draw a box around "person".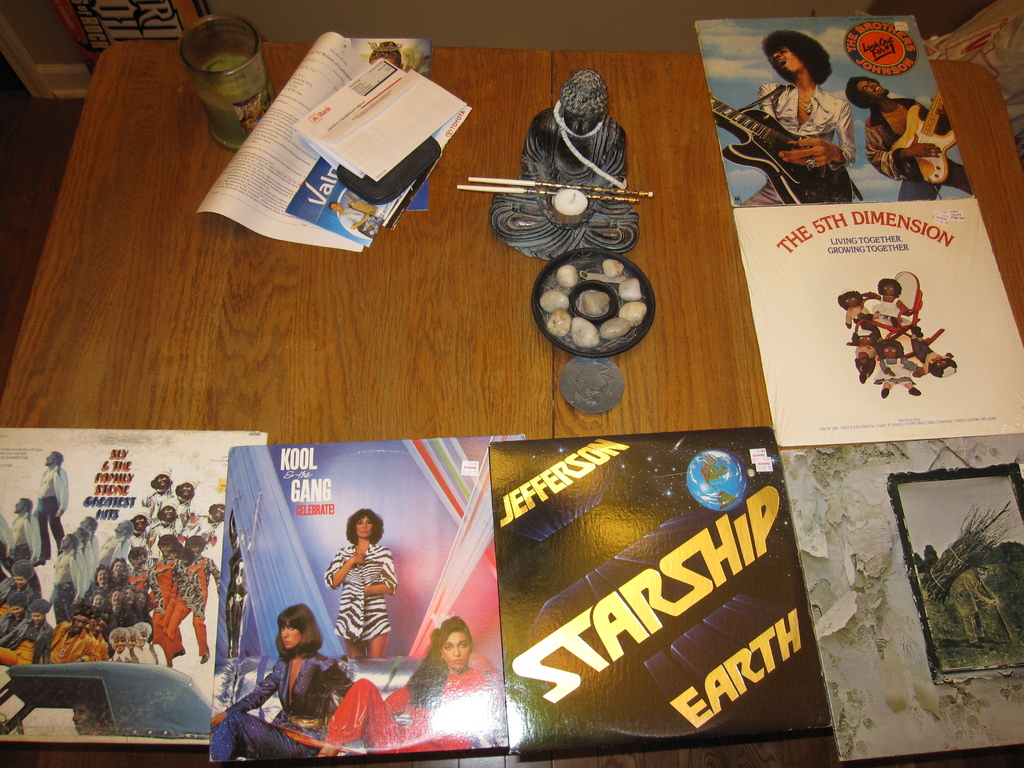
872:338:916:396.
